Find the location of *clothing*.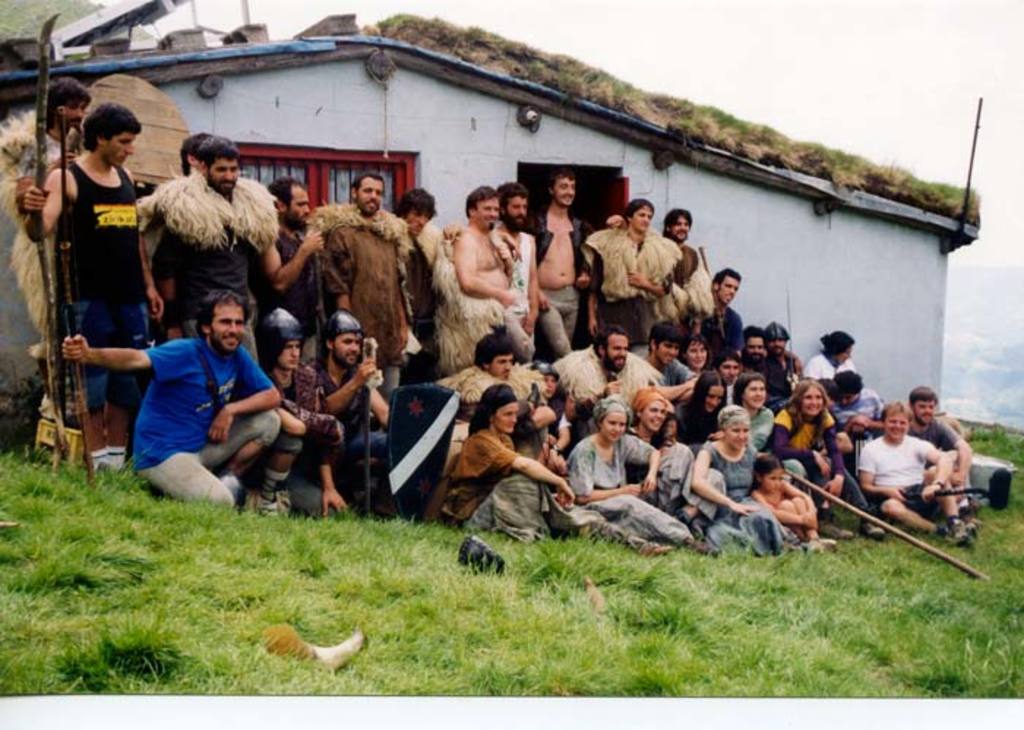
Location: rect(857, 430, 942, 519).
